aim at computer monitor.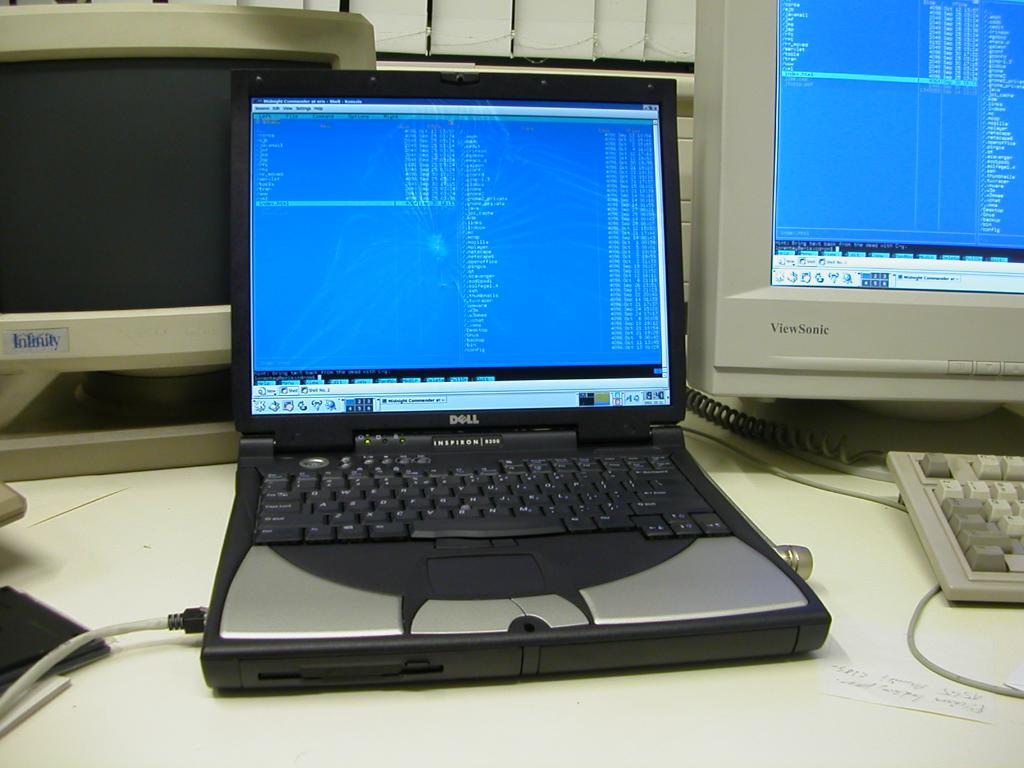
Aimed at 0:0:381:474.
